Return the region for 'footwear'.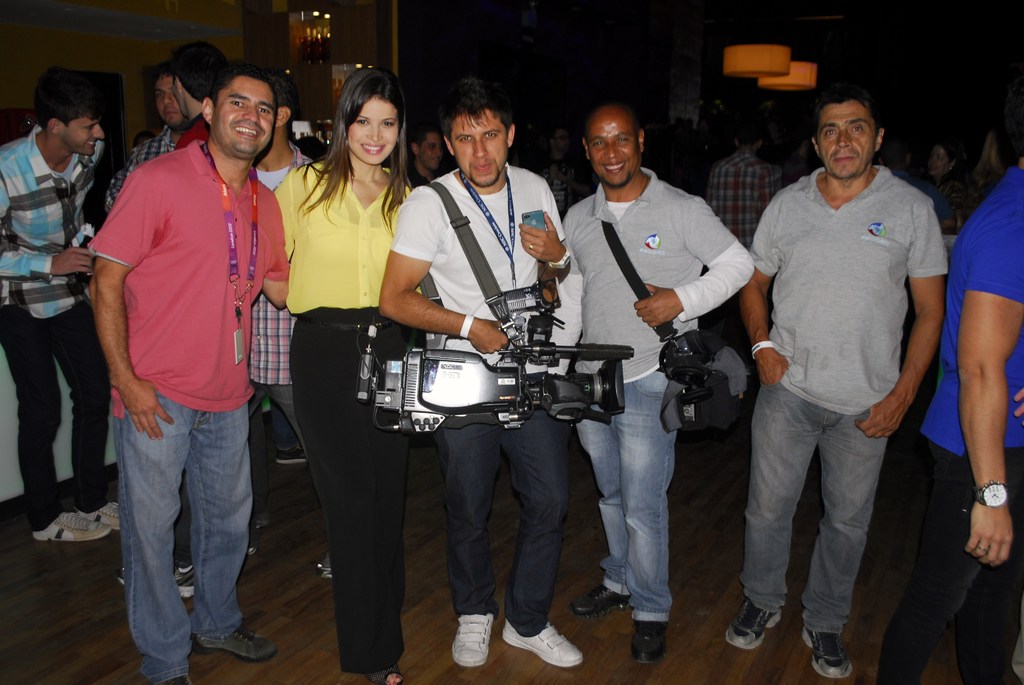
bbox(192, 622, 280, 661).
